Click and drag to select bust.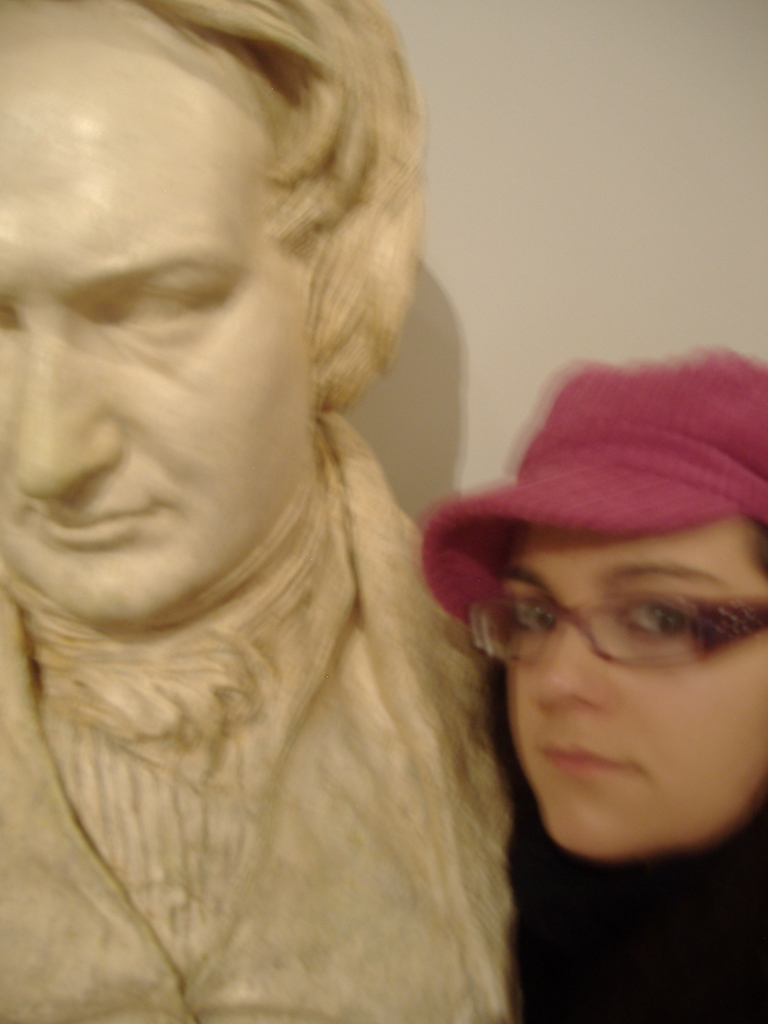
Selection: region(0, 3, 513, 1023).
